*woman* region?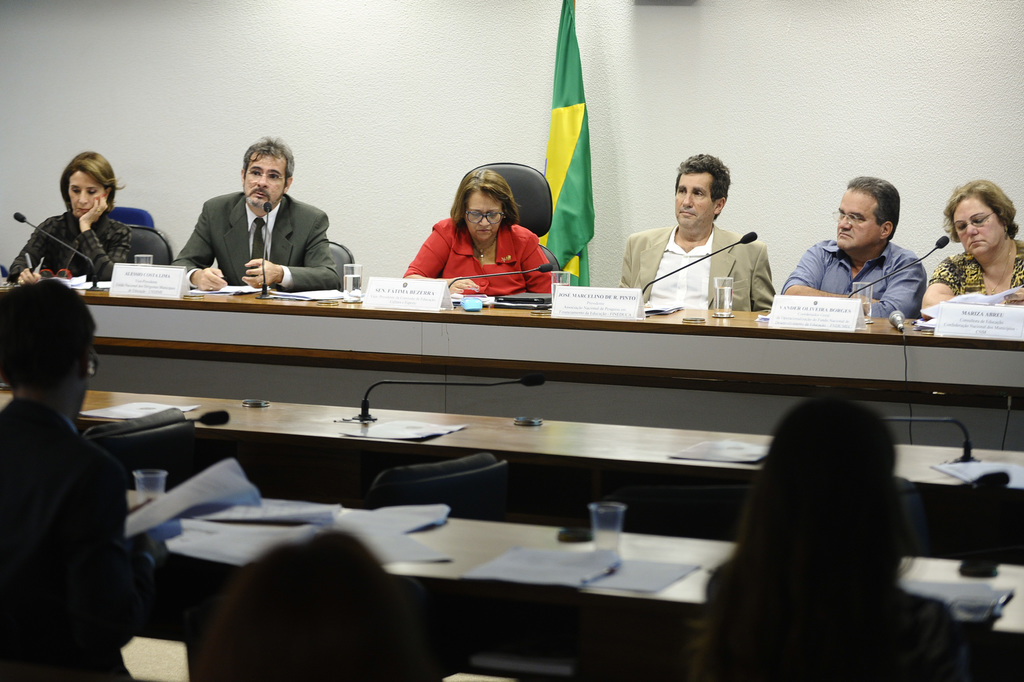
[left=701, top=392, right=970, bottom=681]
